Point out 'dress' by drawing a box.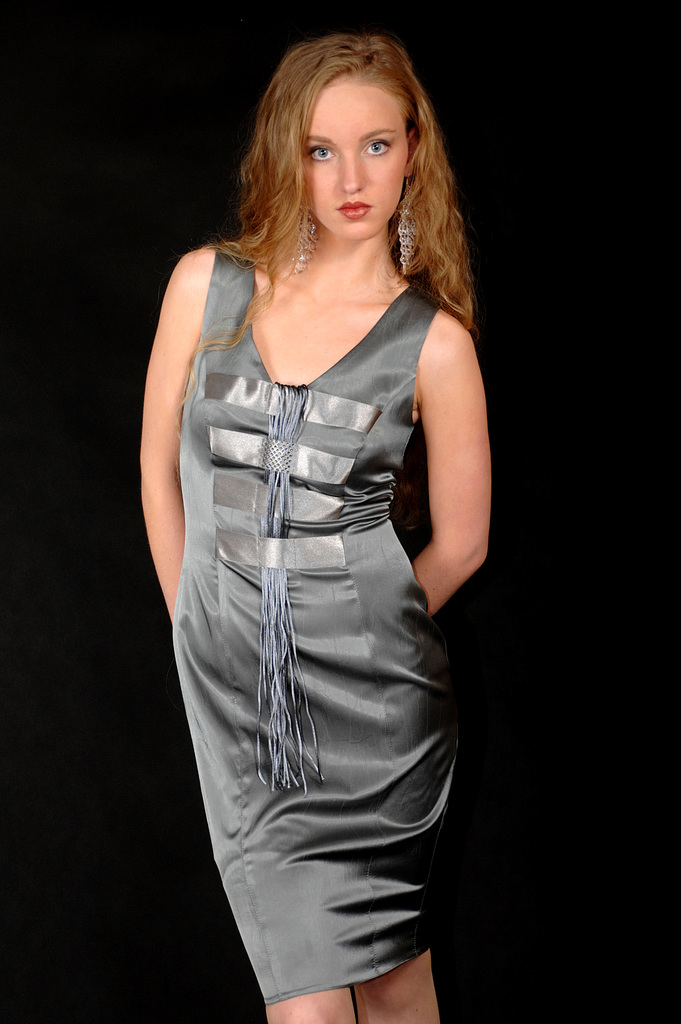
170, 244, 459, 1008.
